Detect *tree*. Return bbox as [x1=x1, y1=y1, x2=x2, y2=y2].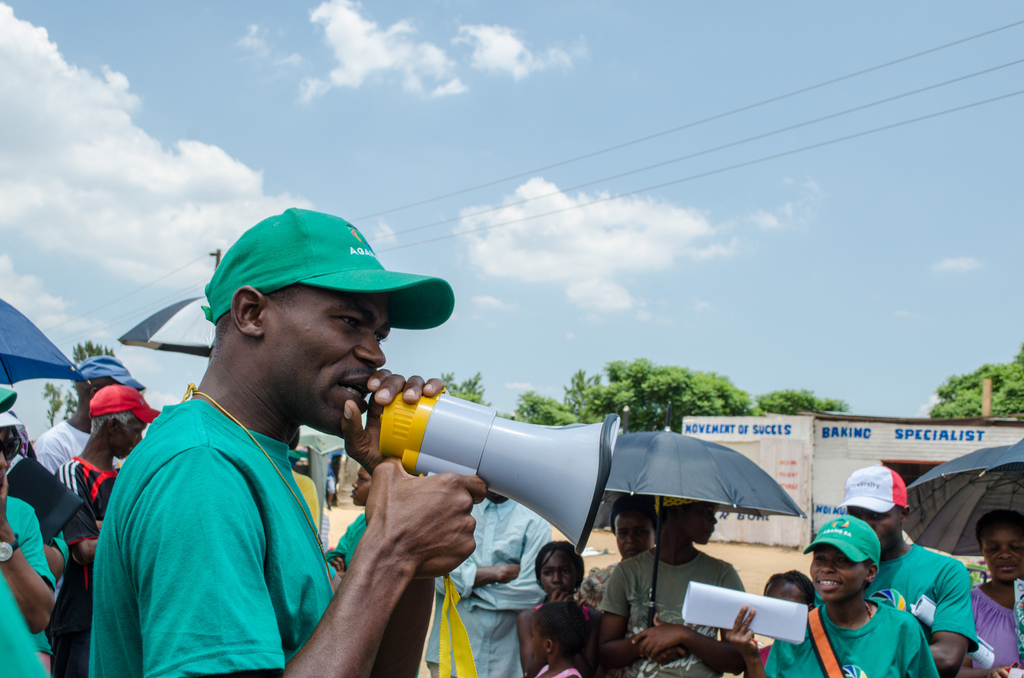
[x1=925, y1=342, x2=1023, y2=421].
